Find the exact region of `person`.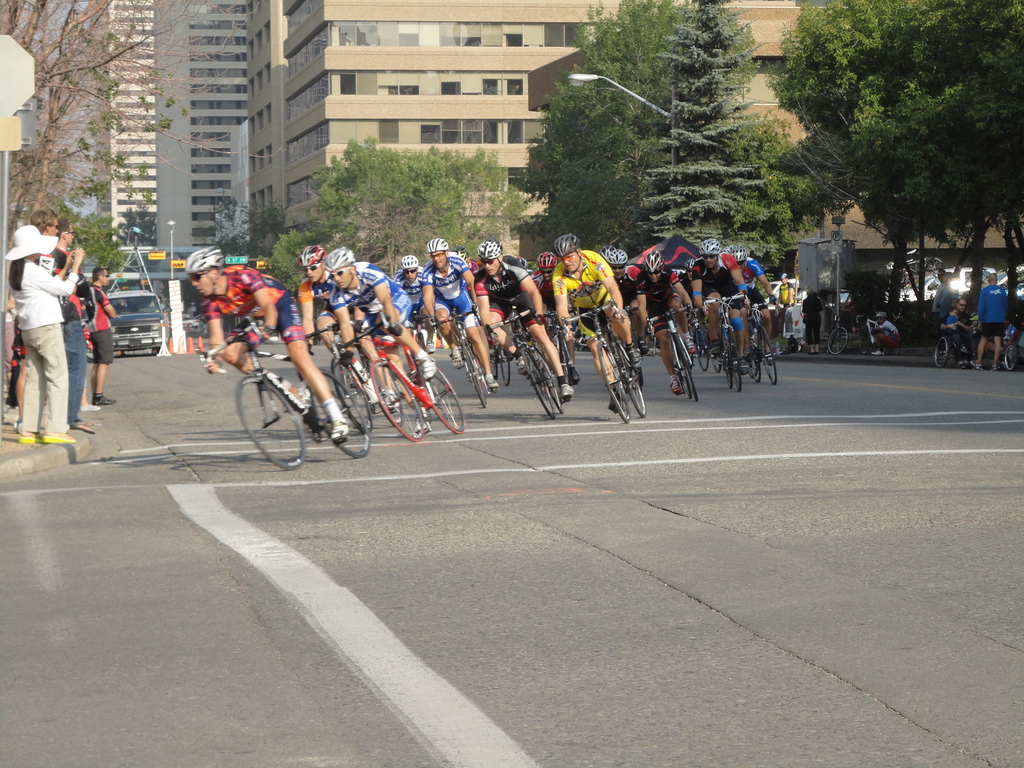
Exact region: detection(38, 220, 95, 435).
